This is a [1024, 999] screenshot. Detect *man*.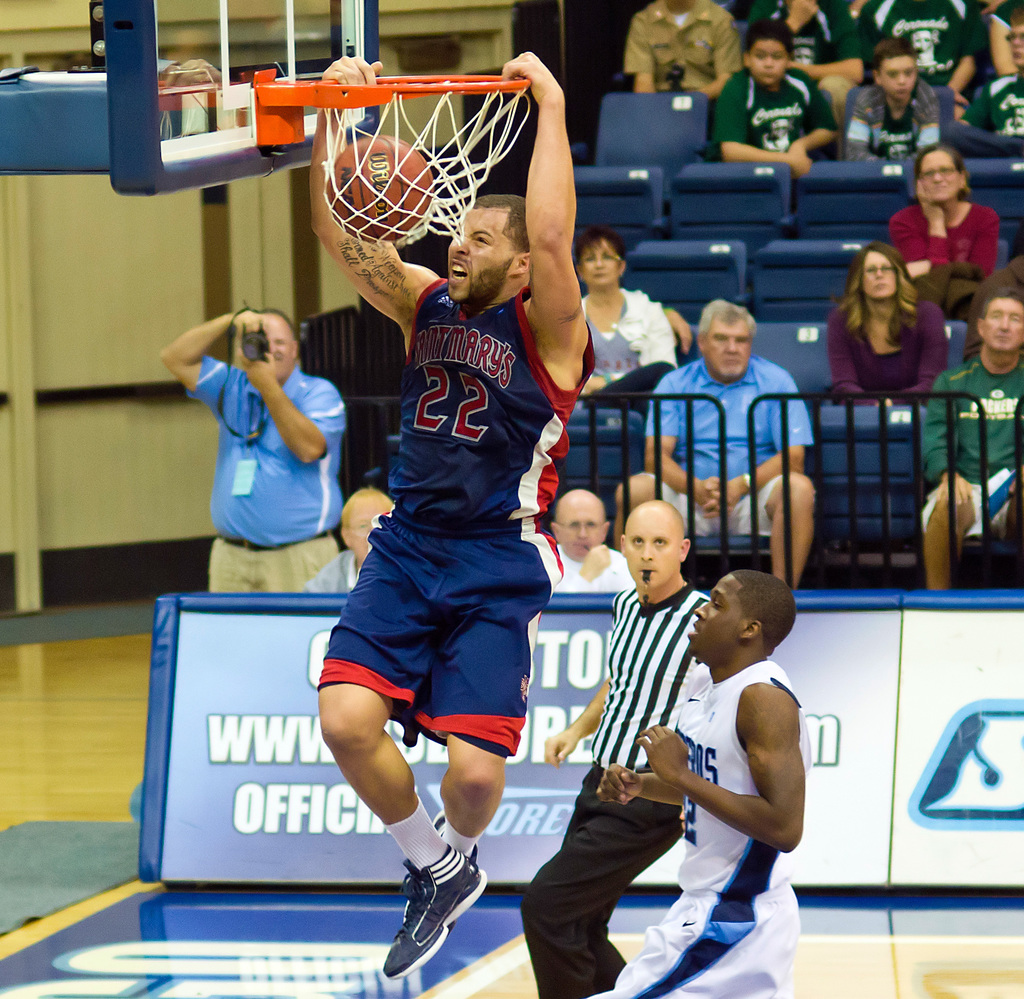
[left=298, top=485, right=390, bottom=589].
